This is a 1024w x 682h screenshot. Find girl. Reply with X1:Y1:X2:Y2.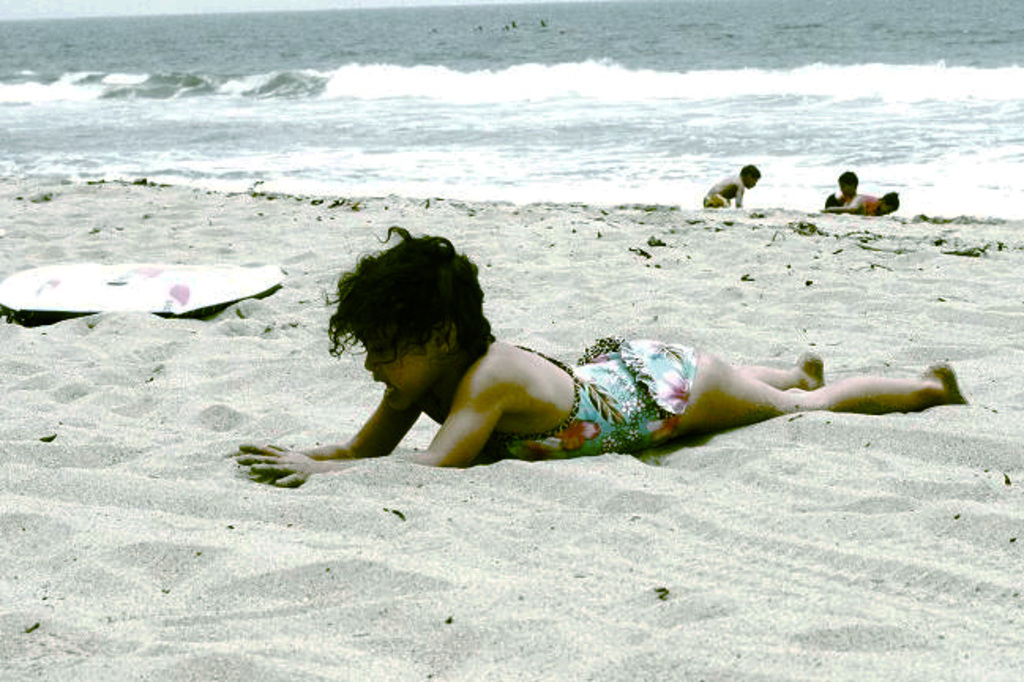
238:227:972:485.
